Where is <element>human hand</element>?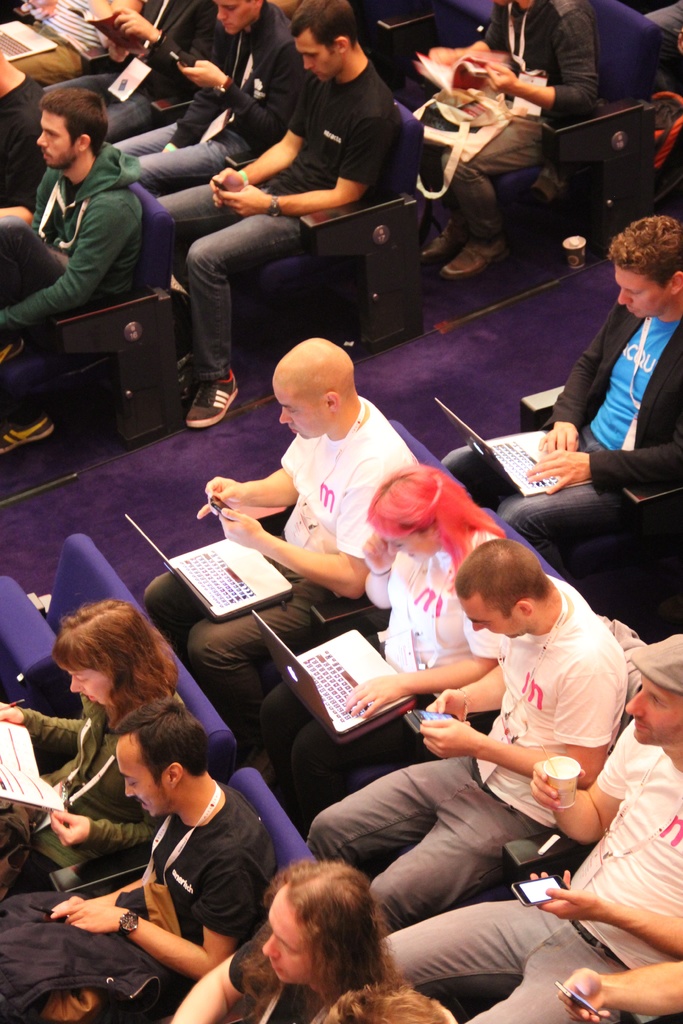
crop(195, 476, 245, 522).
